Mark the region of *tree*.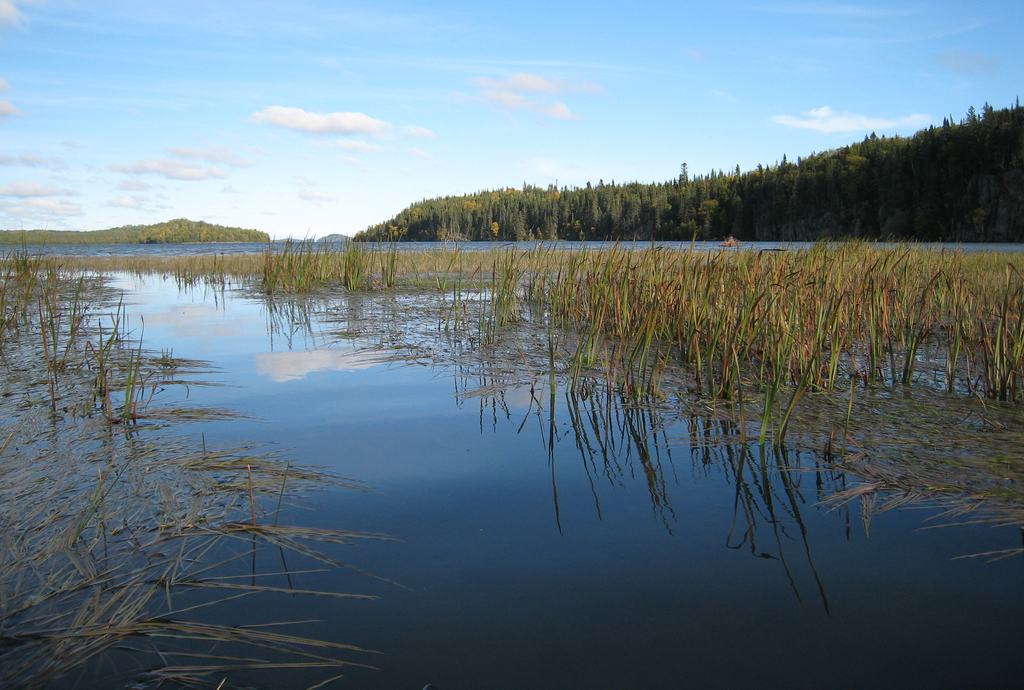
Region: {"x1": 492, "y1": 191, "x2": 499, "y2": 234}.
